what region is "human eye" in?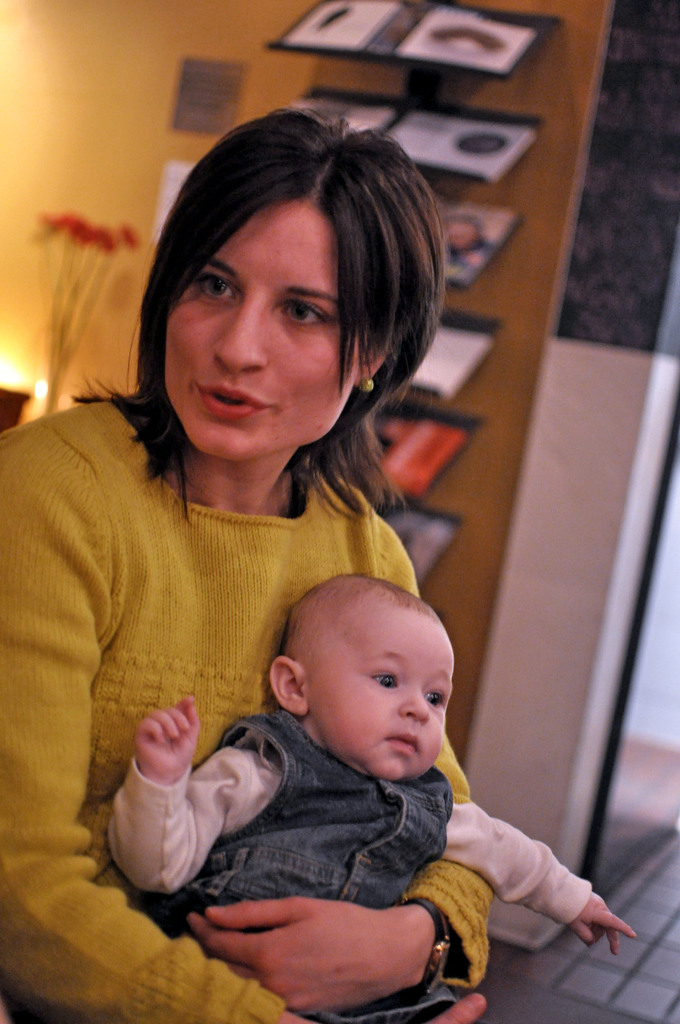
locate(364, 664, 401, 693).
